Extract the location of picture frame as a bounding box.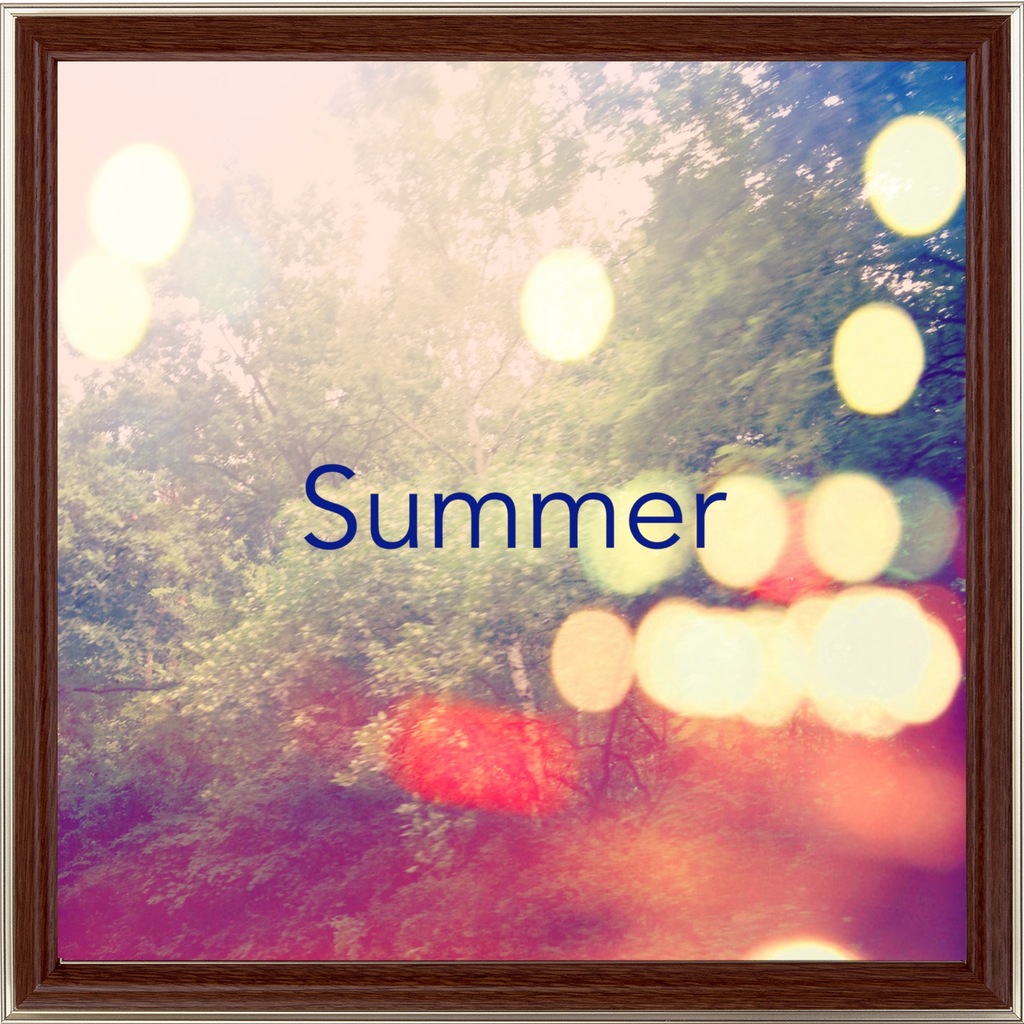
{"x1": 0, "y1": 0, "x2": 1023, "y2": 1022}.
